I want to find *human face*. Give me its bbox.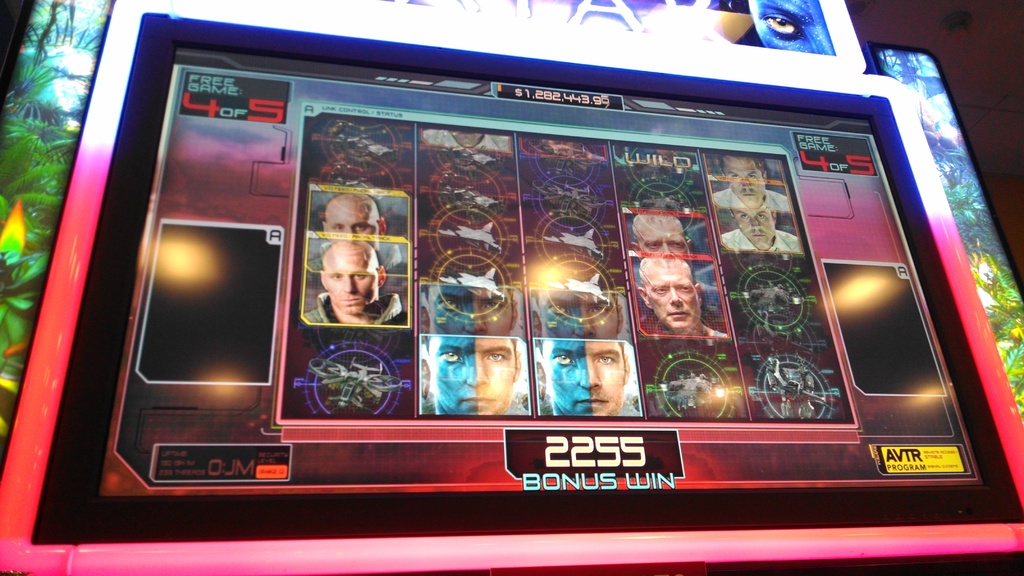
left=434, top=335, right=515, bottom=413.
